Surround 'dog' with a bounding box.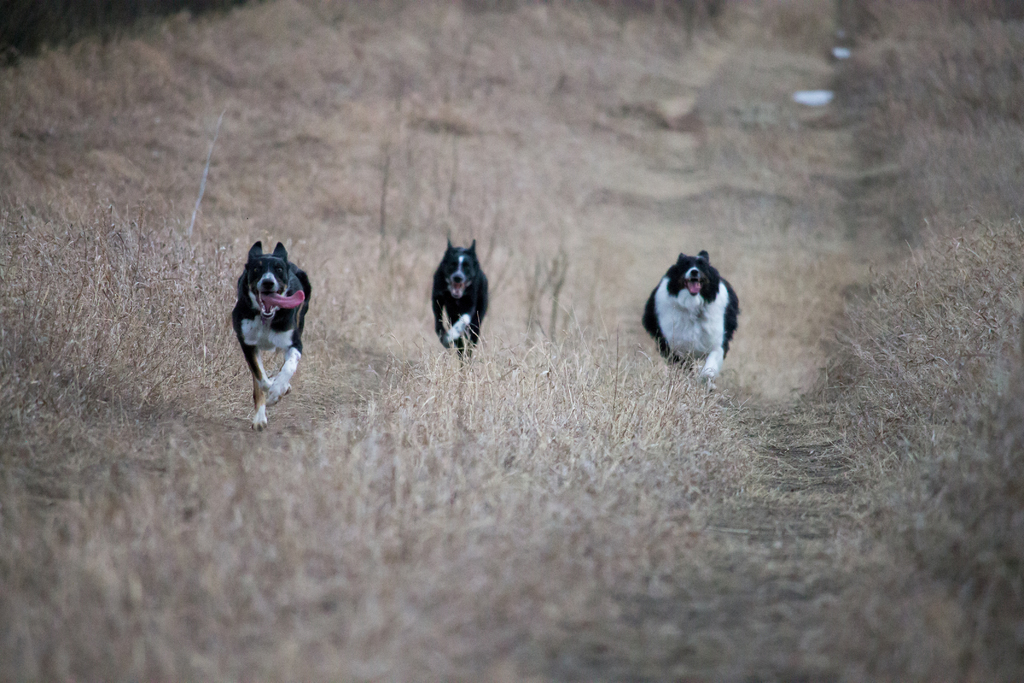
(left=230, top=237, right=312, bottom=436).
